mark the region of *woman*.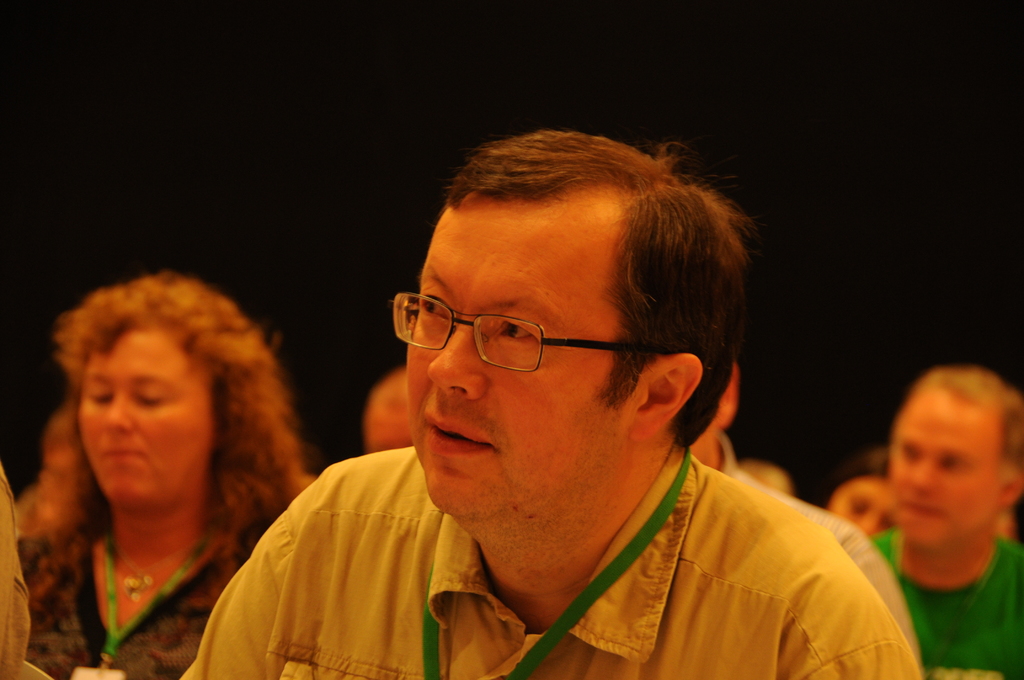
Region: 808 448 901 544.
